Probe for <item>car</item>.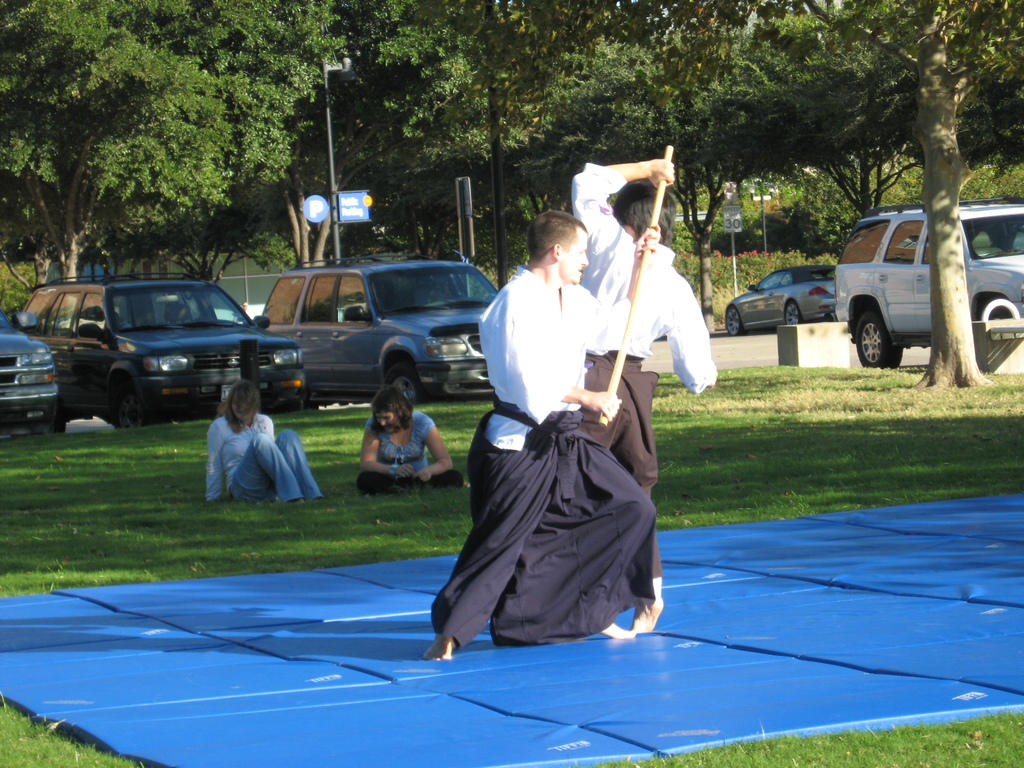
Probe result: {"x1": 255, "y1": 253, "x2": 541, "y2": 399}.
